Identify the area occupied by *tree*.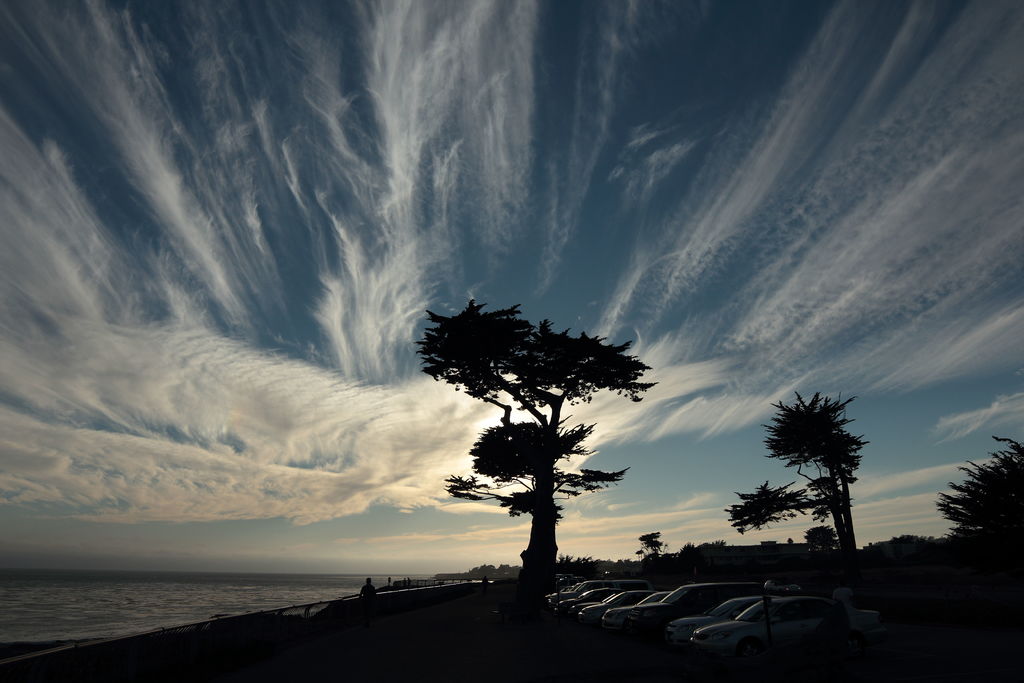
Area: (635,529,661,566).
